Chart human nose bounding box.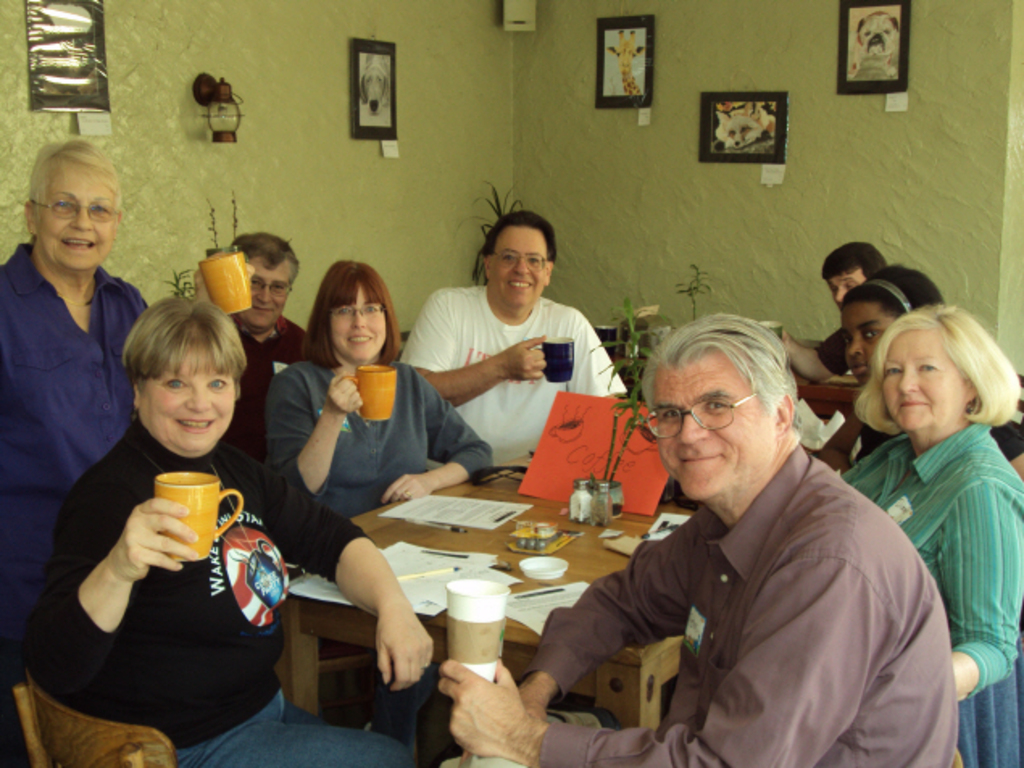
Charted: BBox(350, 308, 364, 331).
